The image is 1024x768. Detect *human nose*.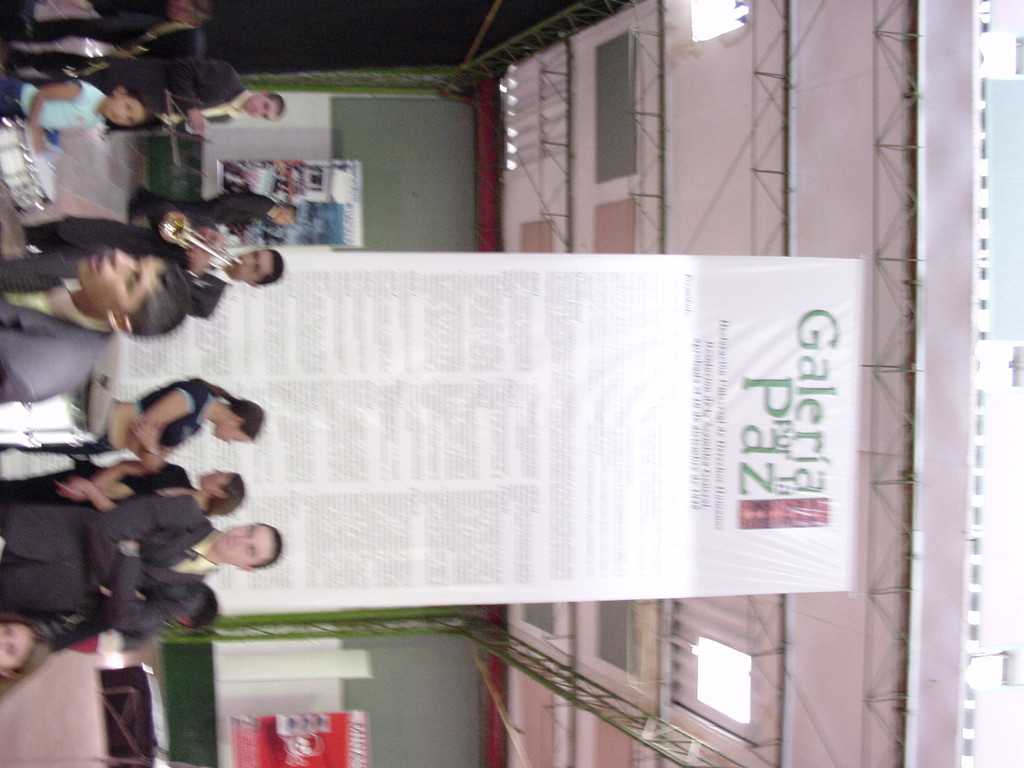
Detection: (225, 436, 236, 444).
